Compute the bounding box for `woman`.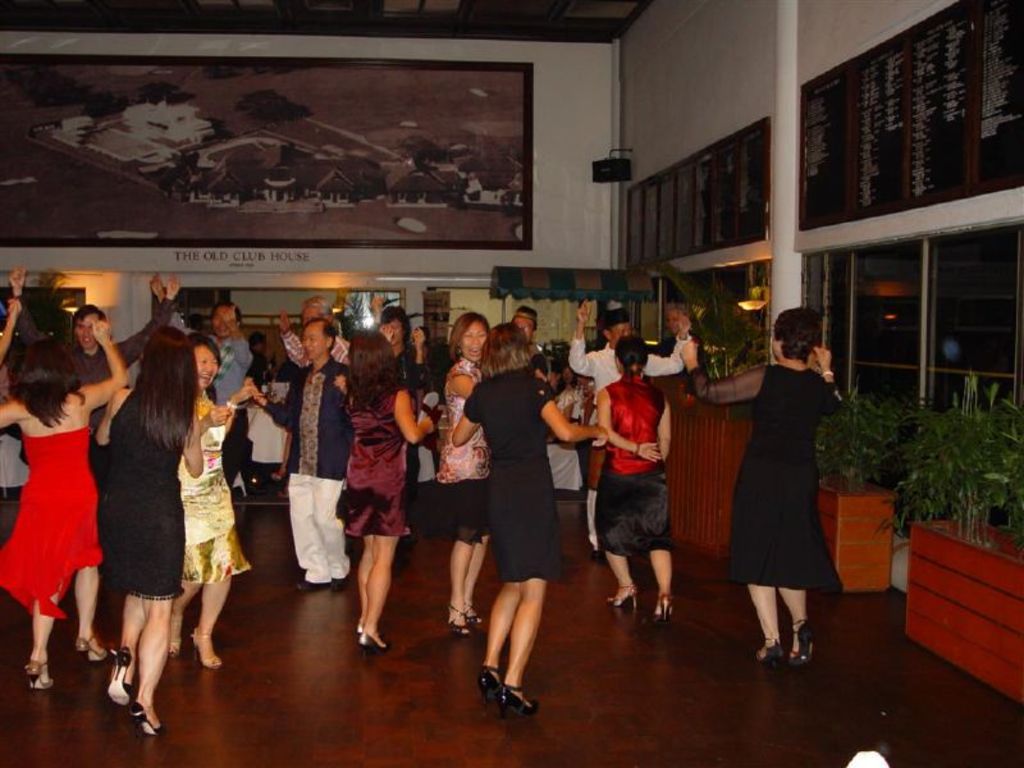
region(169, 330, 260, 673).
